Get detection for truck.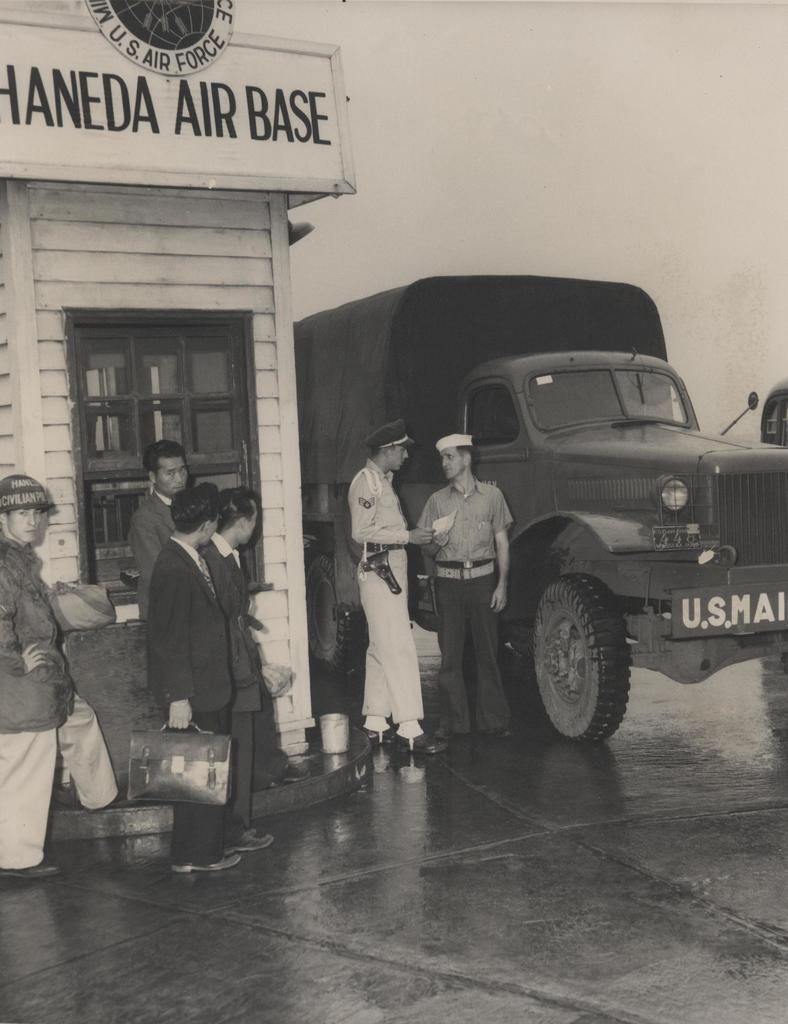
Detection: (295,271,787,746).
